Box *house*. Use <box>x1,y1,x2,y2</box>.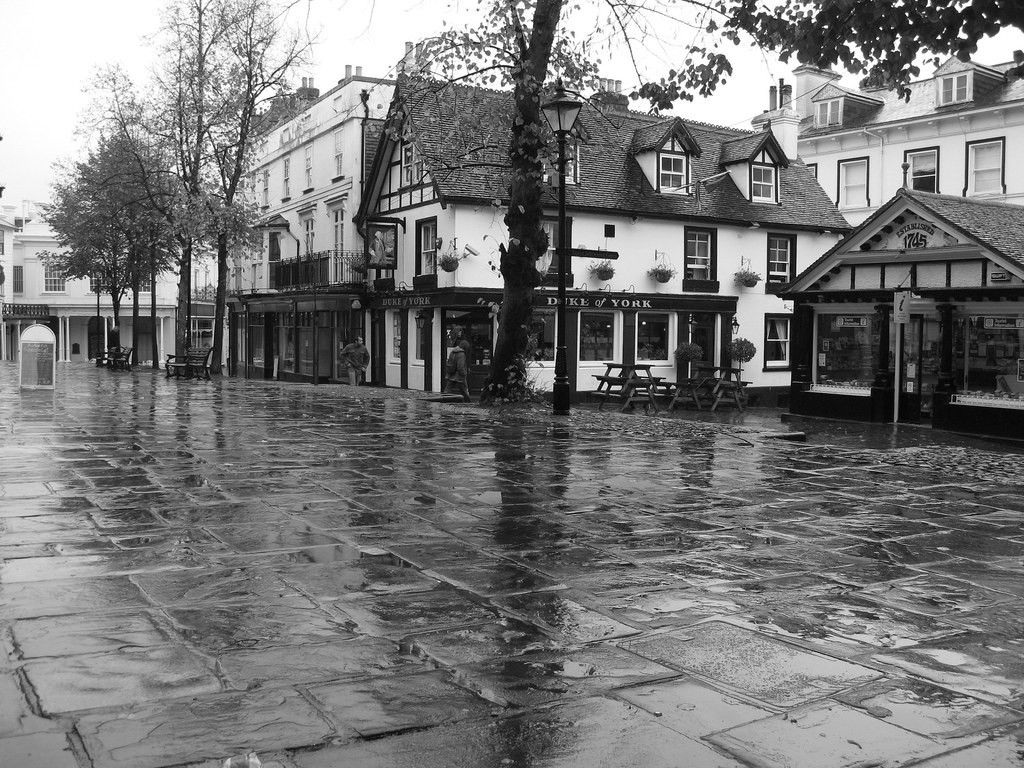
<box>769,184,1020,442</box>.
